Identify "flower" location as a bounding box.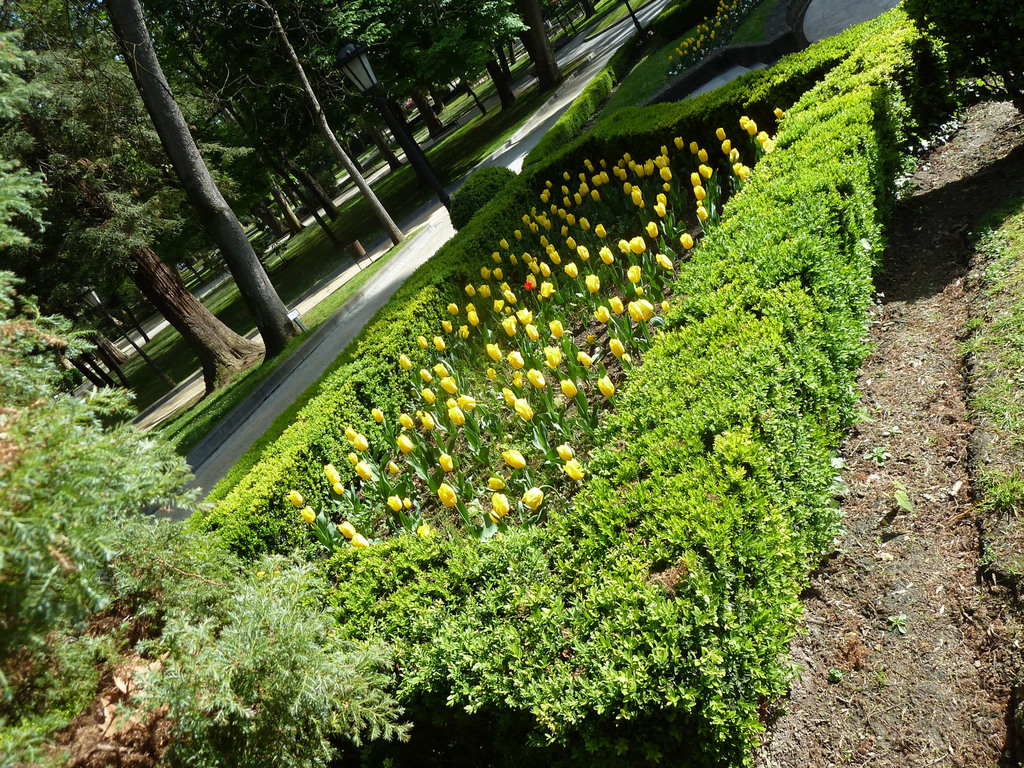
[493, 490, 509, 518].
